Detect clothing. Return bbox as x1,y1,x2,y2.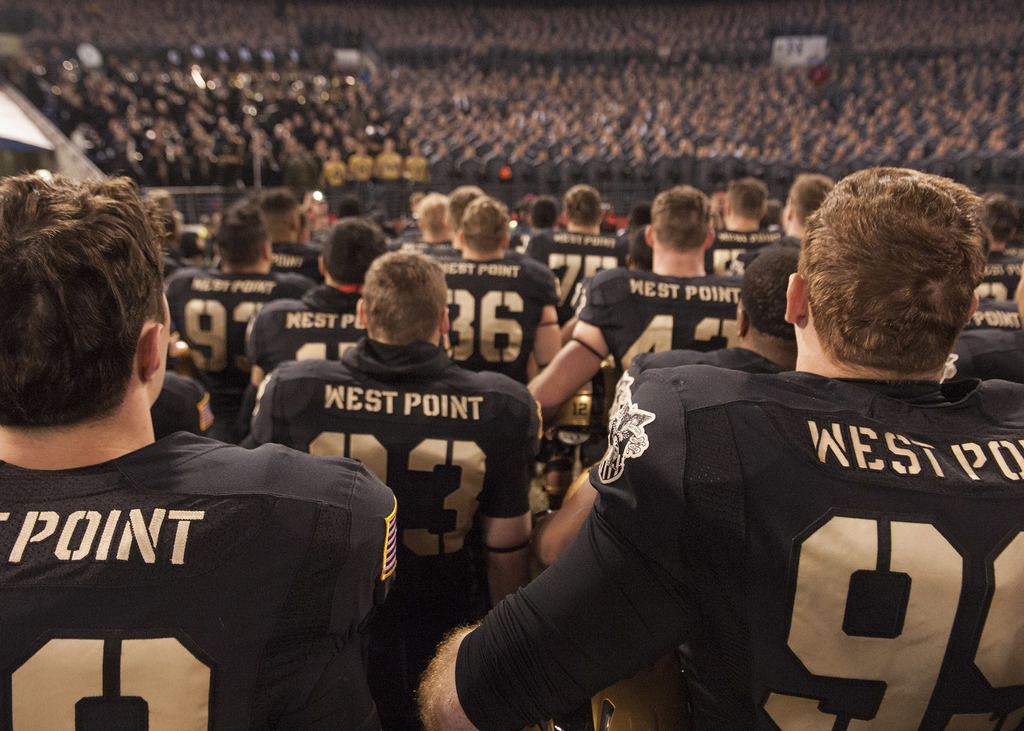
703,222,793,281.
